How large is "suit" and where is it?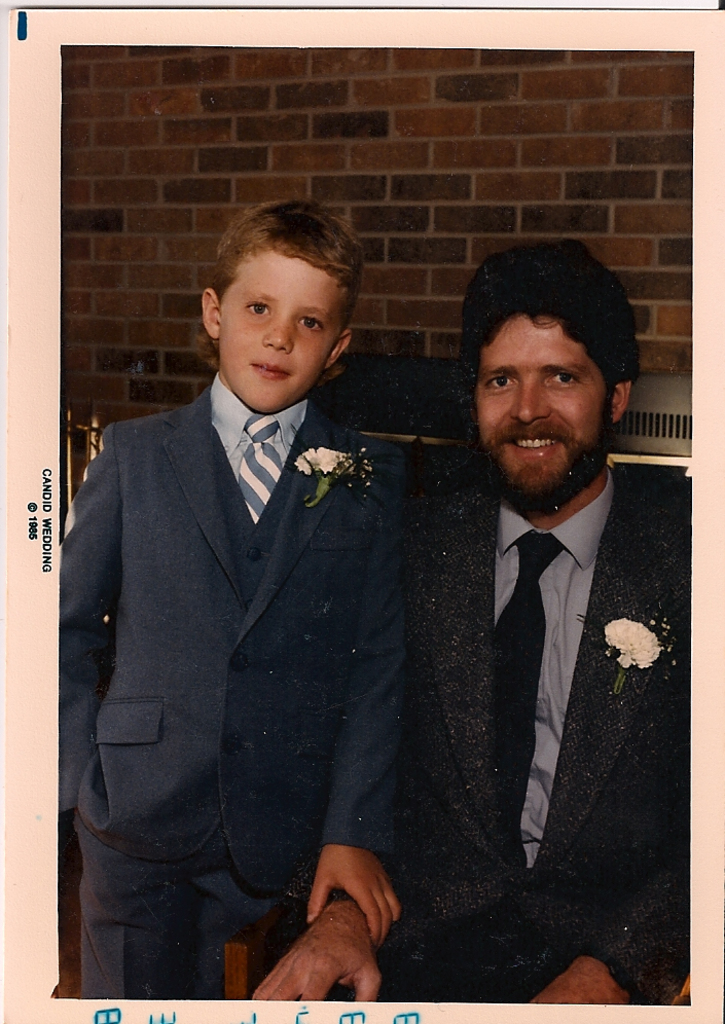
Bounding box: locate(395, 439, 700, 1012).
